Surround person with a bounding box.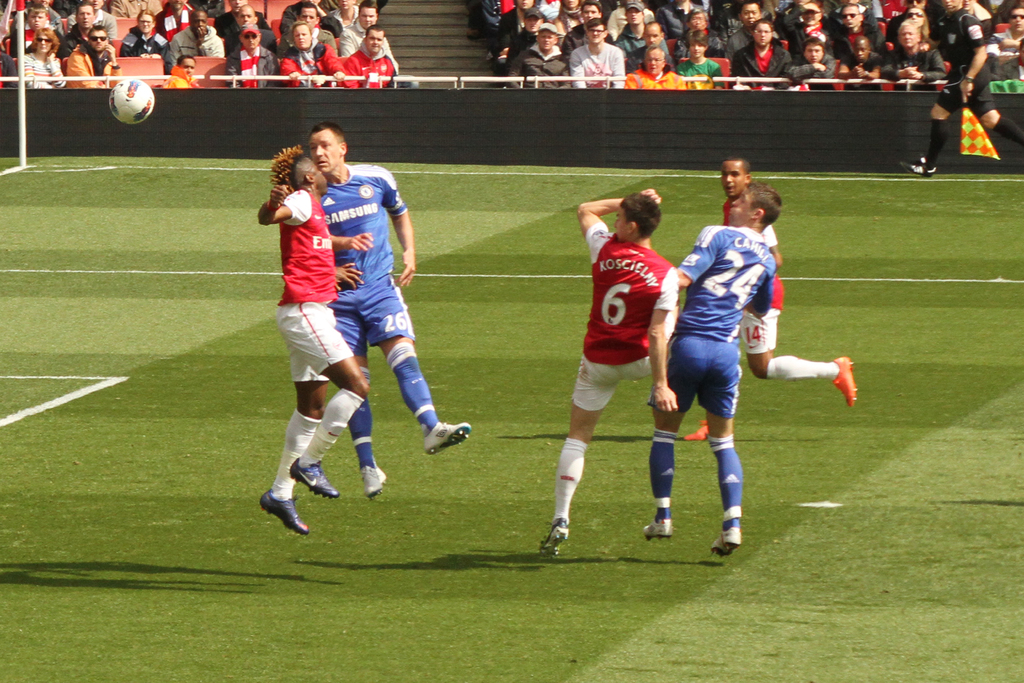
x1=682, y1=162, x2=860, y2=442.
